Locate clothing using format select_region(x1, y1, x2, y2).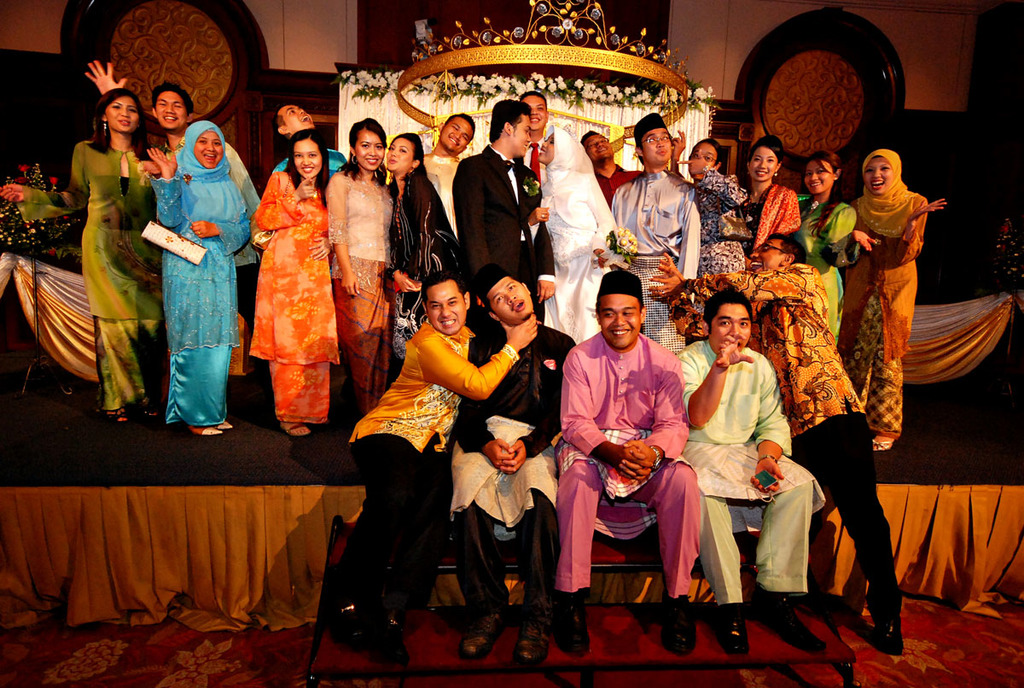
select_region(340, 324, 522, 610).
